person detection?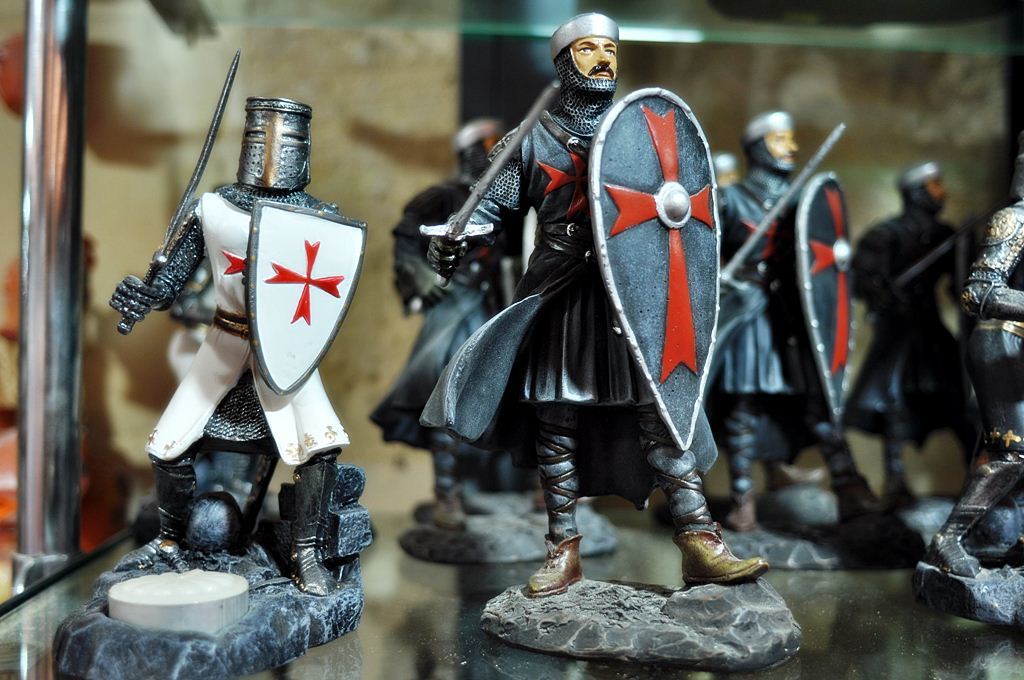
838:159:981:518
